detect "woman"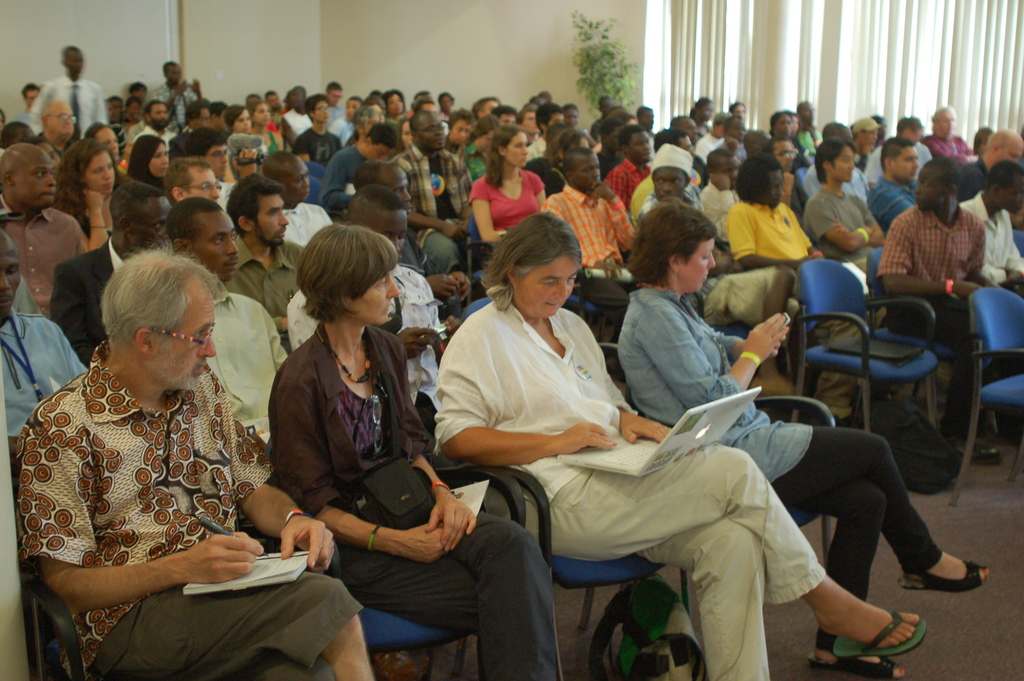
<box>542,127,595,199</box>
